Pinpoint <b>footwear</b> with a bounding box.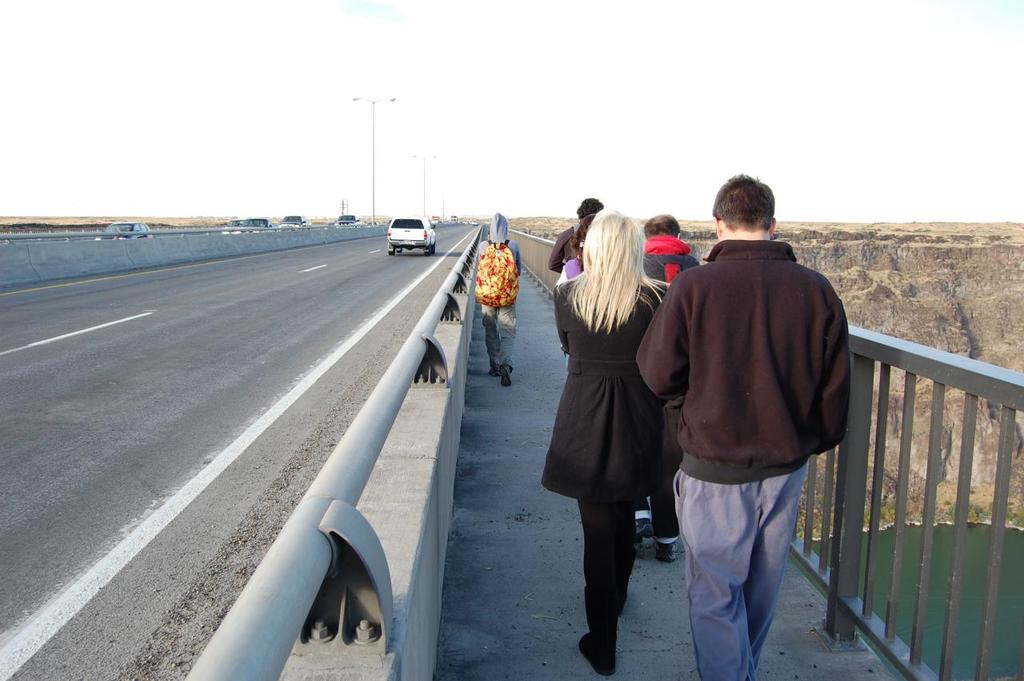
(491, 367, 500, 380).
